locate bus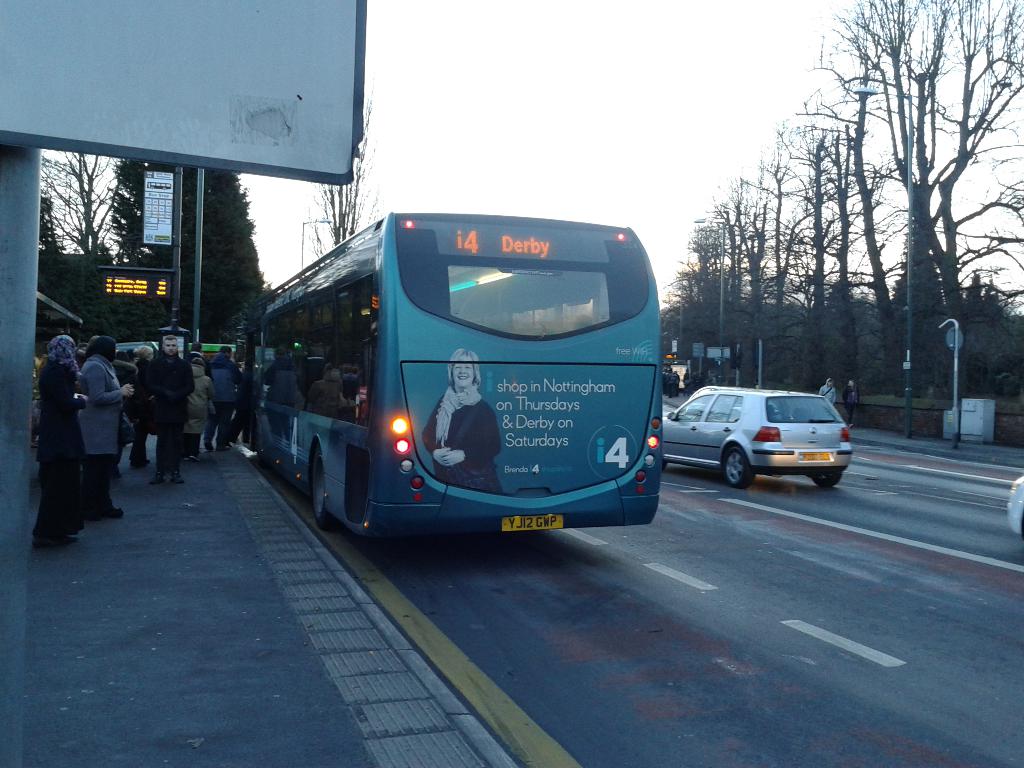
[236, 208, 673, 545]
